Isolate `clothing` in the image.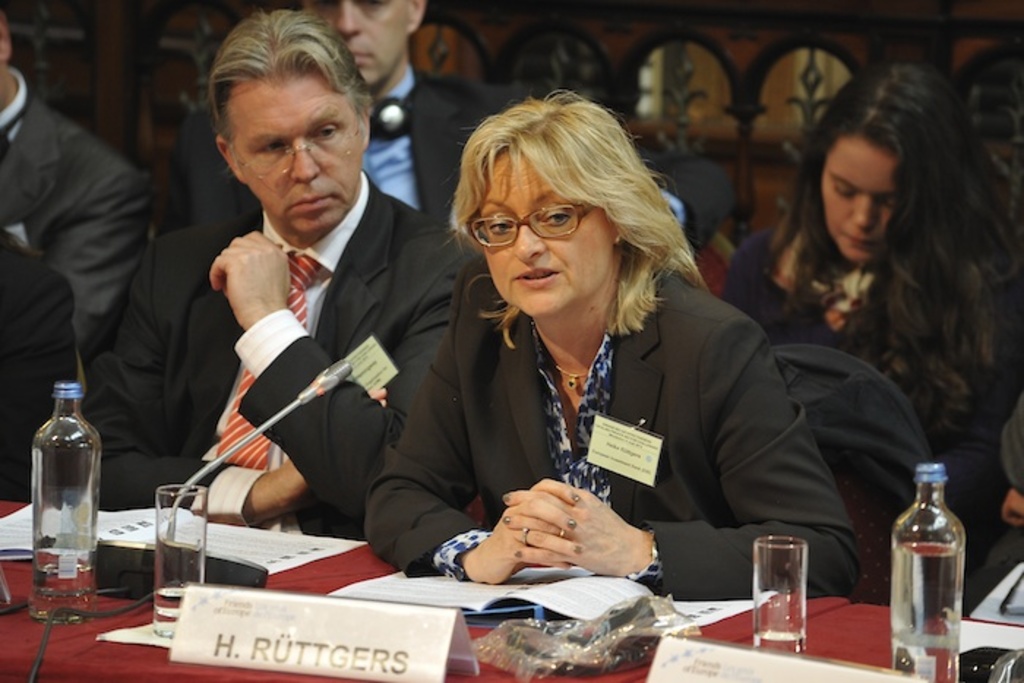
Isolated region: box=[0, 241, 82, 503].
